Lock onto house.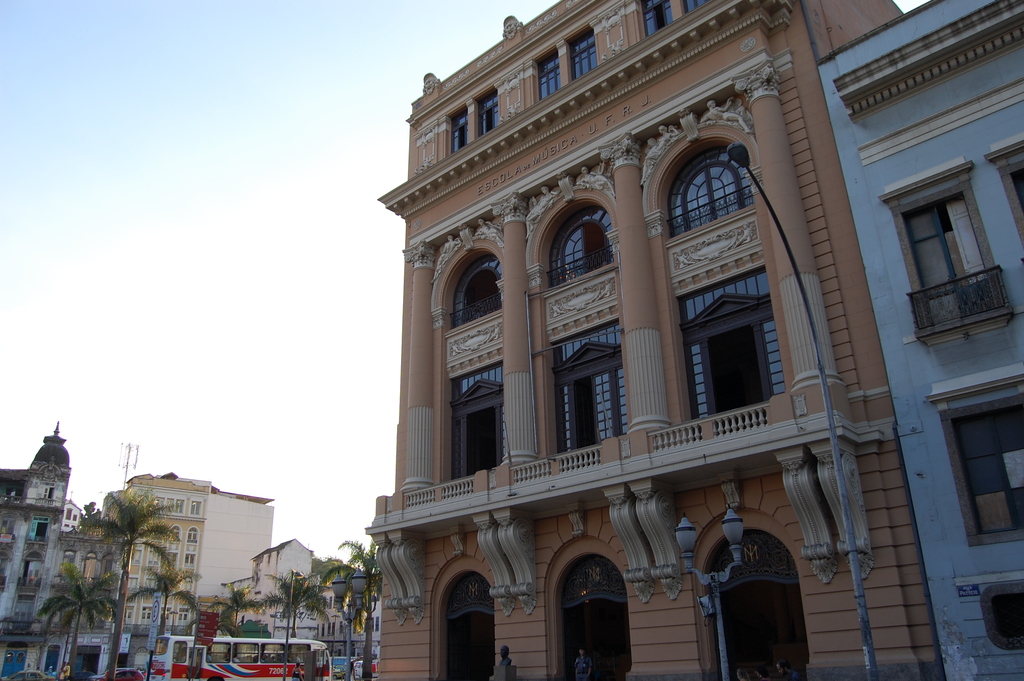
Locked: box(220, 540, 378, 658).
